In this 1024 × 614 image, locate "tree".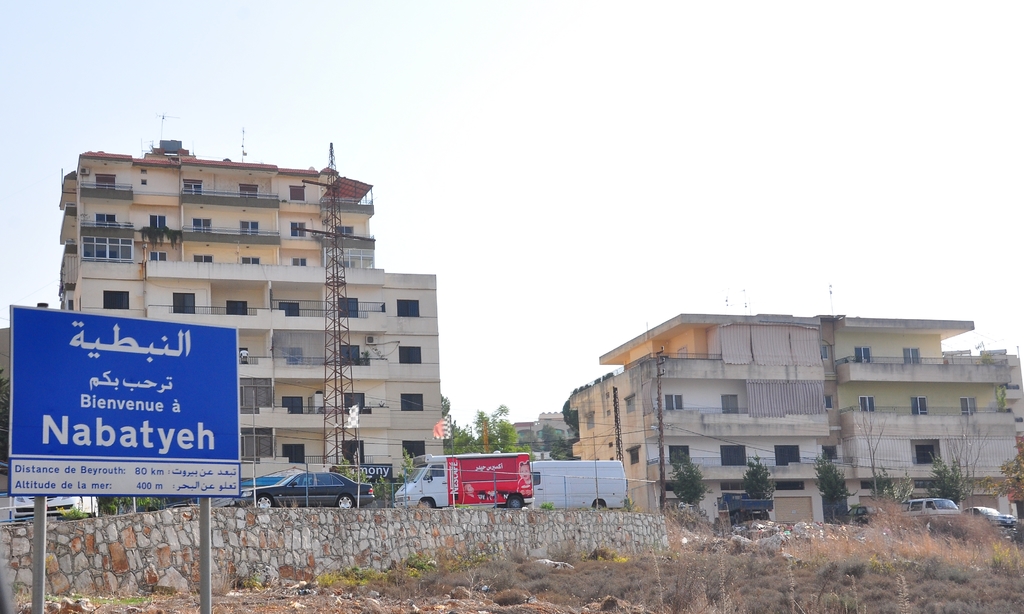
Bounding box: <bbox>813, 440, 856, 522</bbox>.
